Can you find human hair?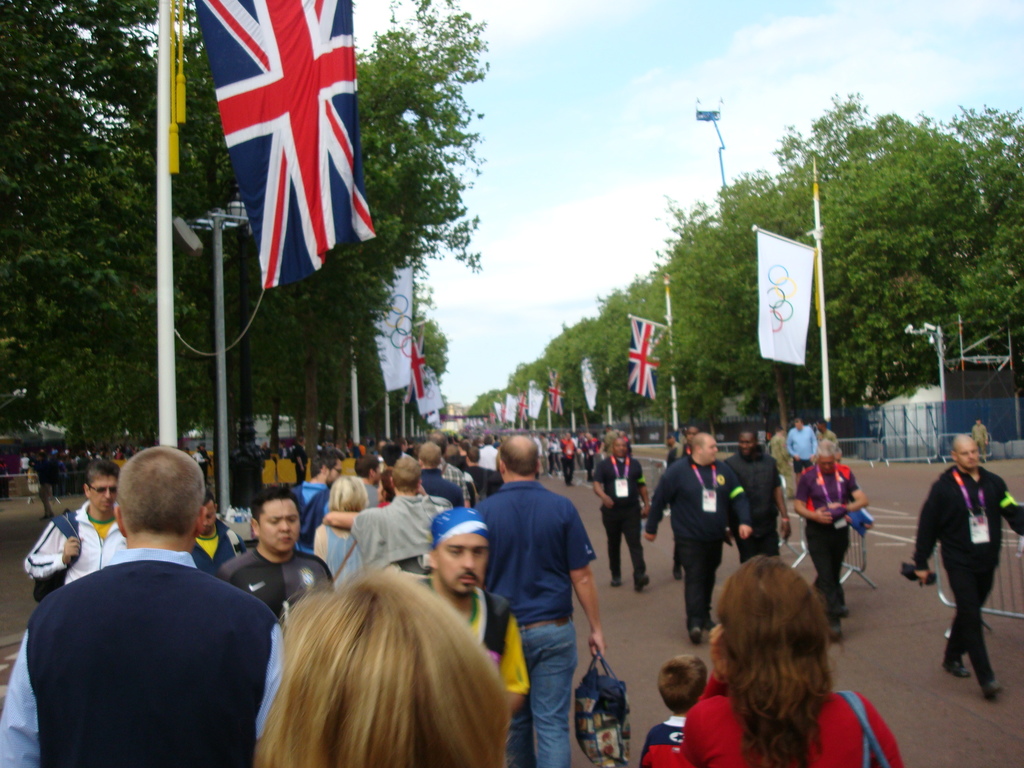
Yes, bounding box: crop(689, 434, 708, 456).
